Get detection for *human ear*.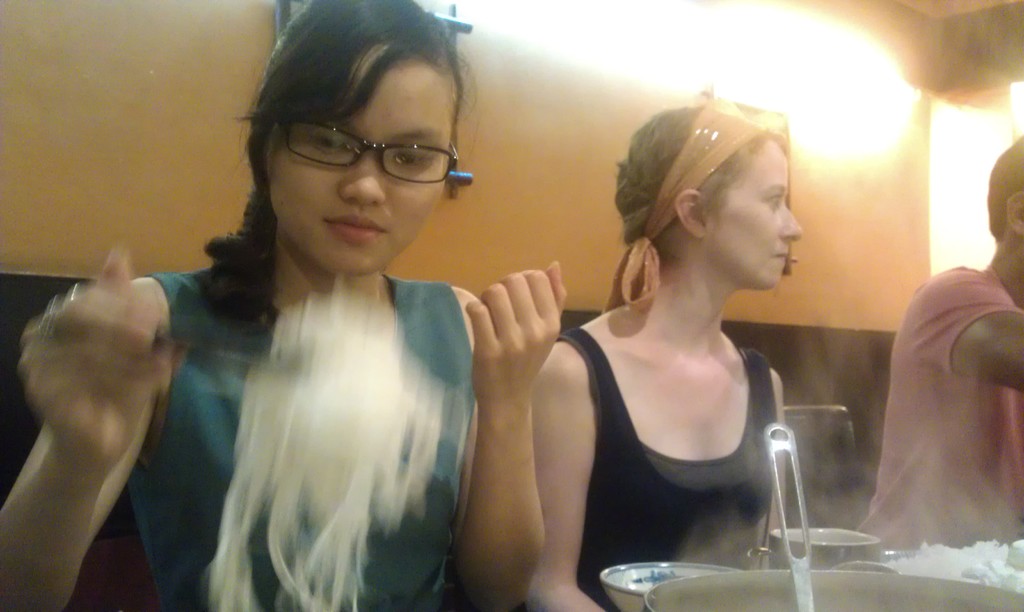
Detection: box=[262, 125, 282, 186].
